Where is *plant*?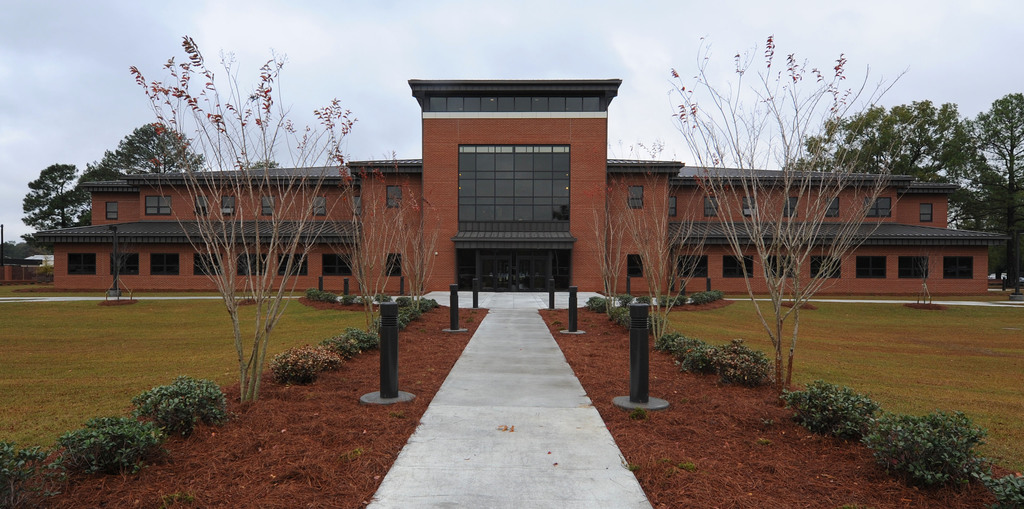
403, 299, 435, 330.
